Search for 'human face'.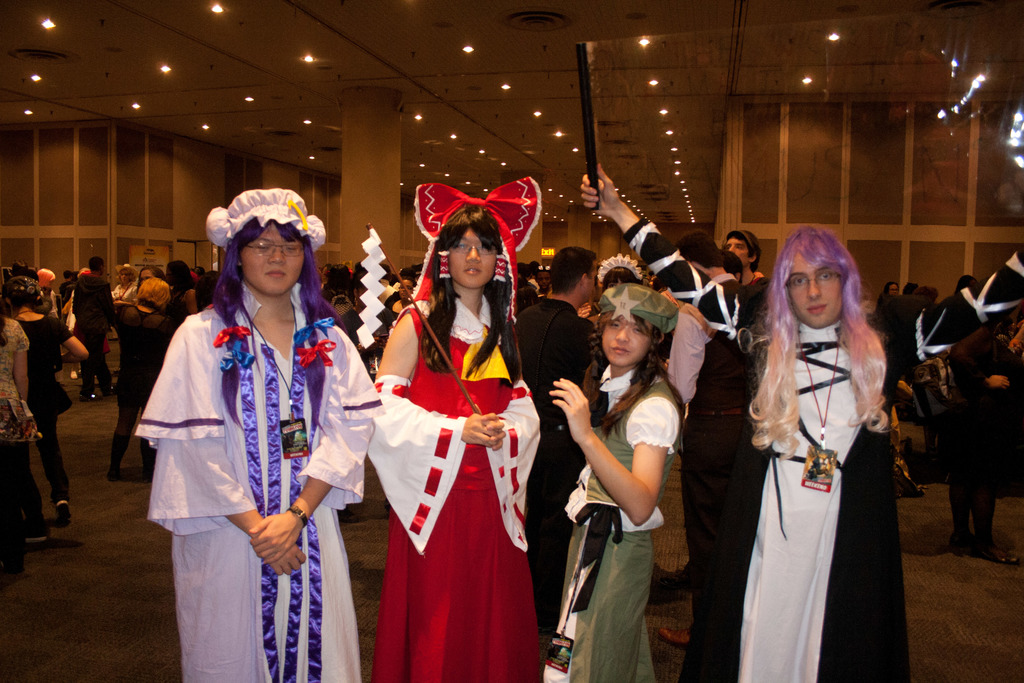
Found at box=[452, 222, 490, 284].
